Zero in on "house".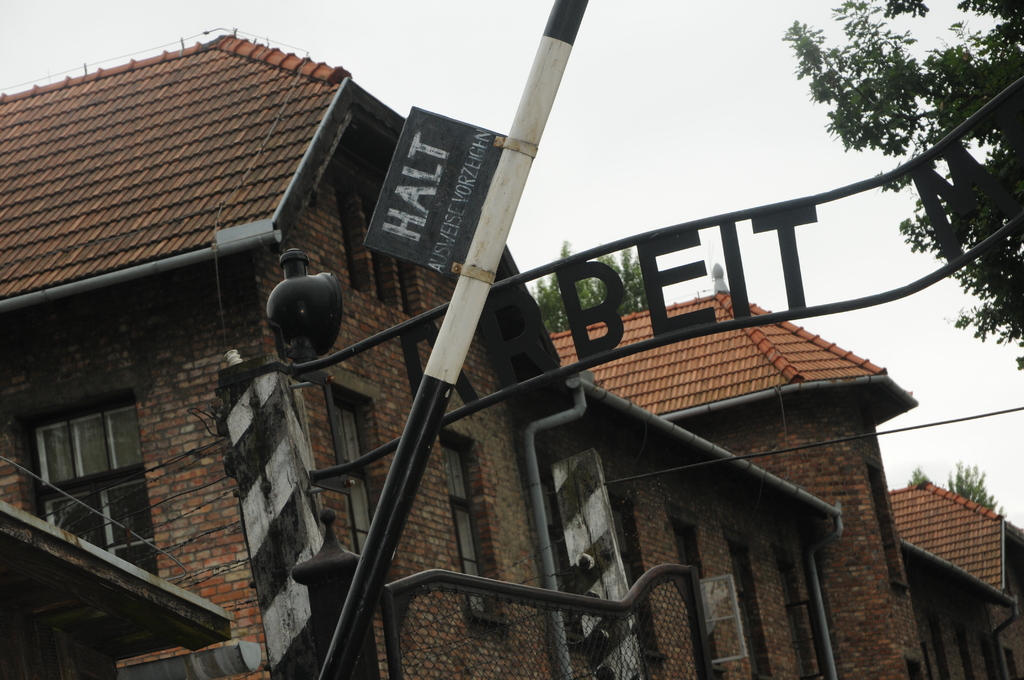
Zeroed in: 0/34/833/679.
